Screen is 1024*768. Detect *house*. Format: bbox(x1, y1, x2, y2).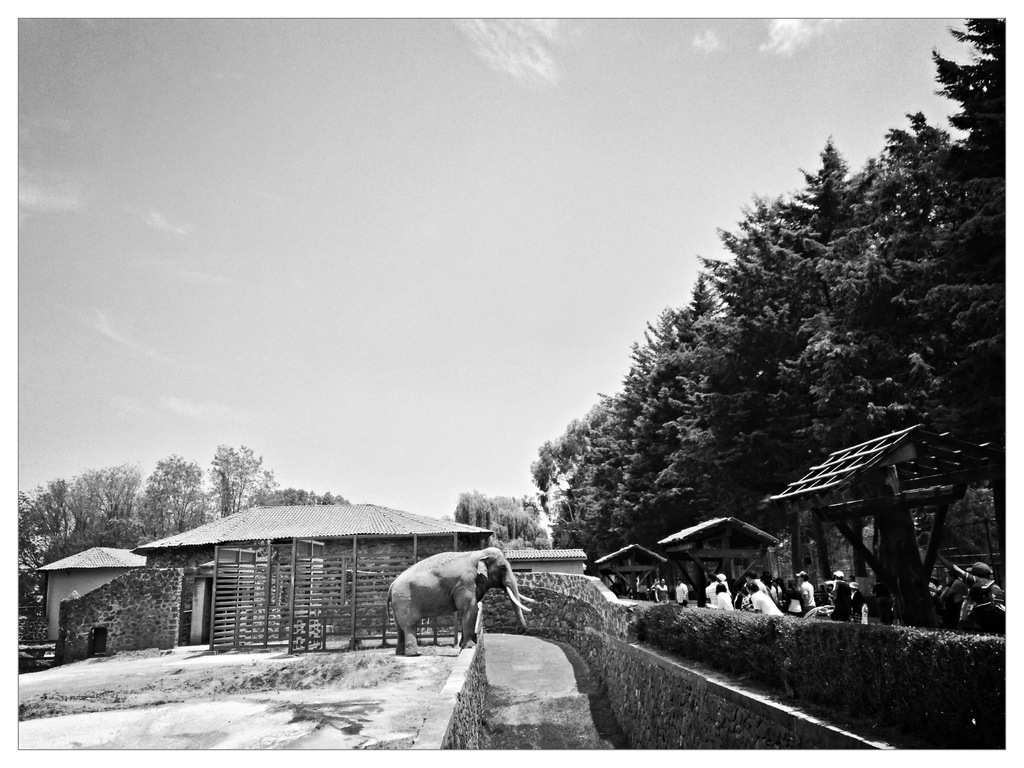
bbox(36, 544, 152, 637).
